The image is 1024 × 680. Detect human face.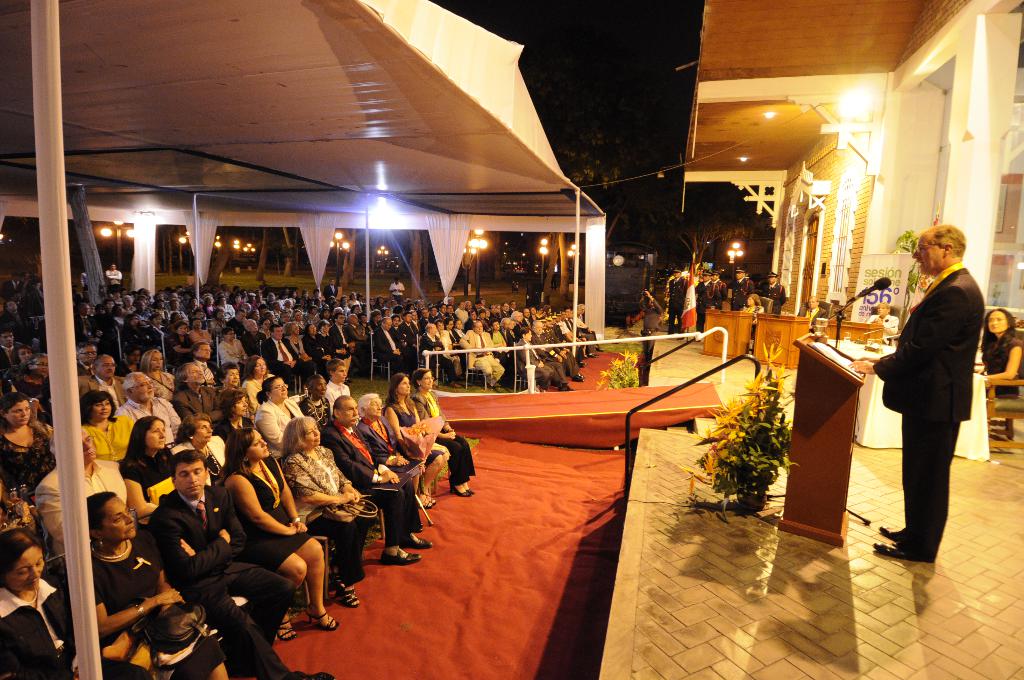
Detection: <region>333, 366, 348, 380</region>.
